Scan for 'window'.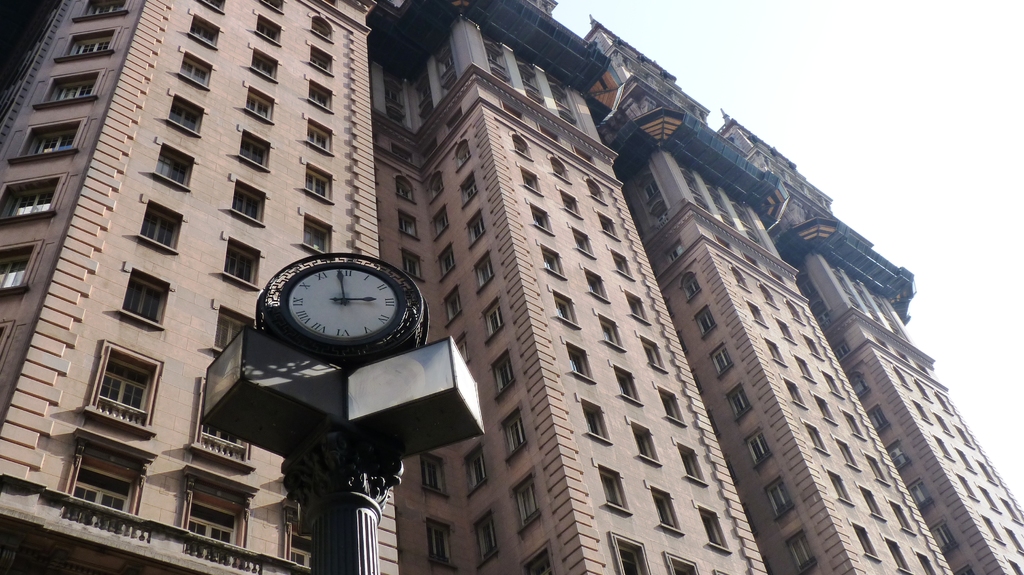
Scan result: box(438, 52, 451, 87).
